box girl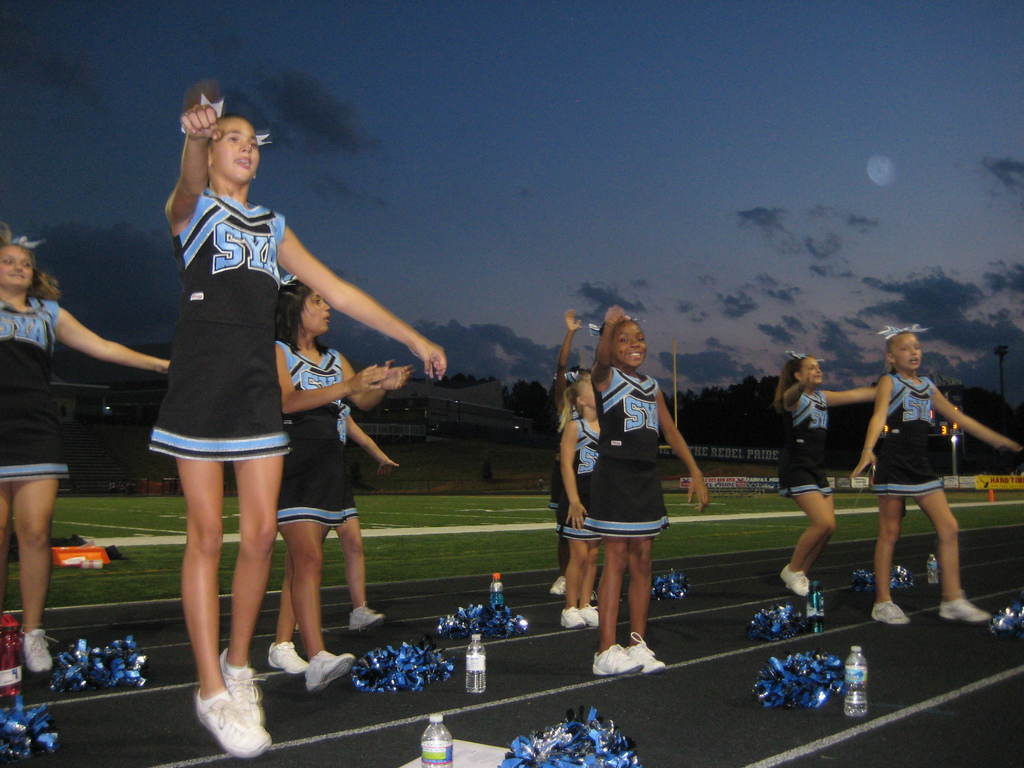
bbox=[848, 322, 1023, 623]
